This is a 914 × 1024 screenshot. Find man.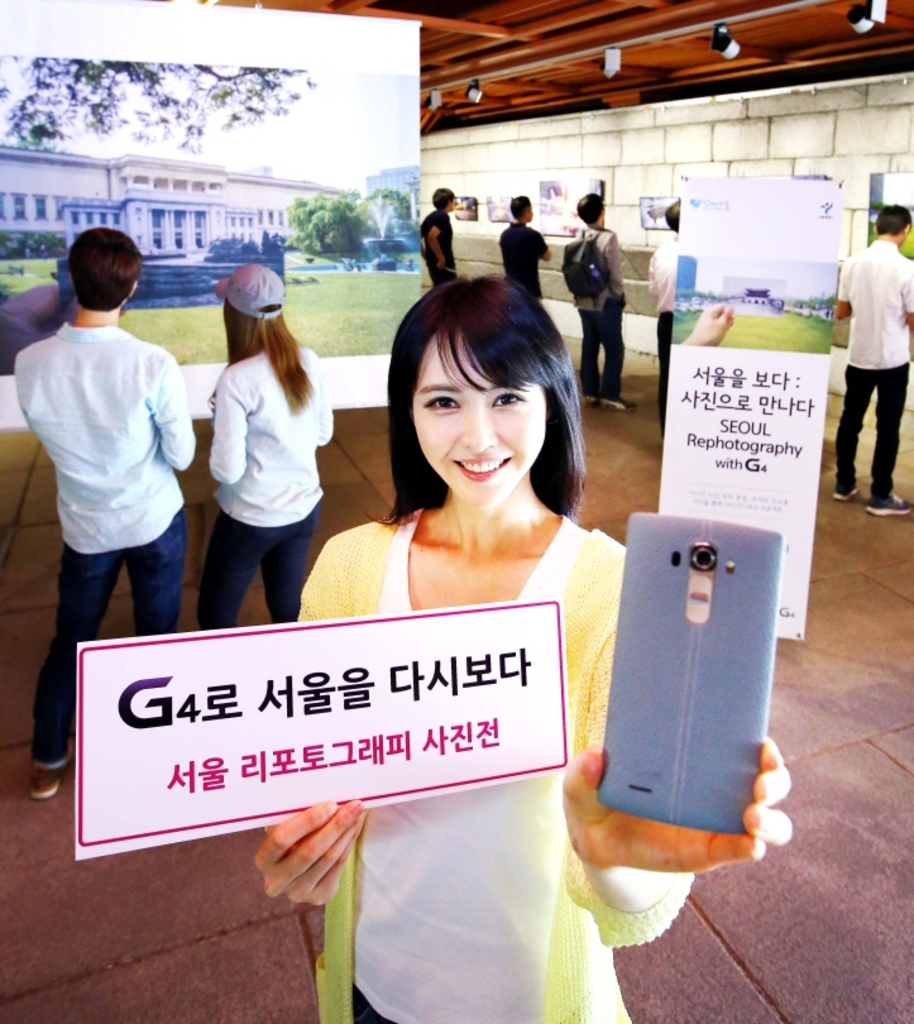
Bounding box: <region>564, 188, 636, 416</region>.
